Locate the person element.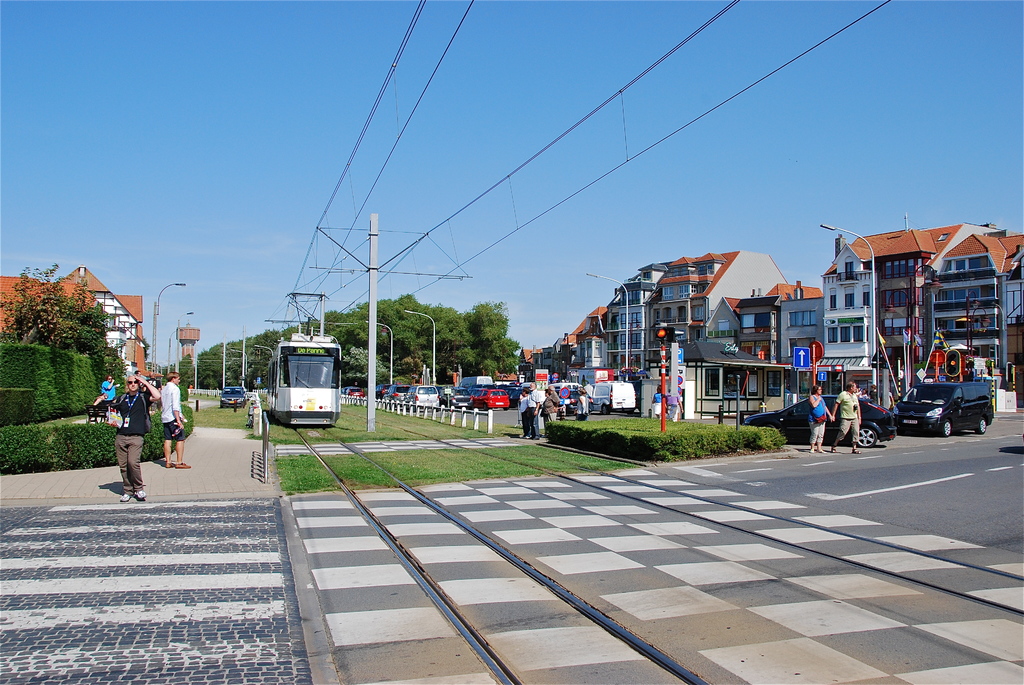
Element bbox: (left=546, top=385, right=561, bottom=421).
